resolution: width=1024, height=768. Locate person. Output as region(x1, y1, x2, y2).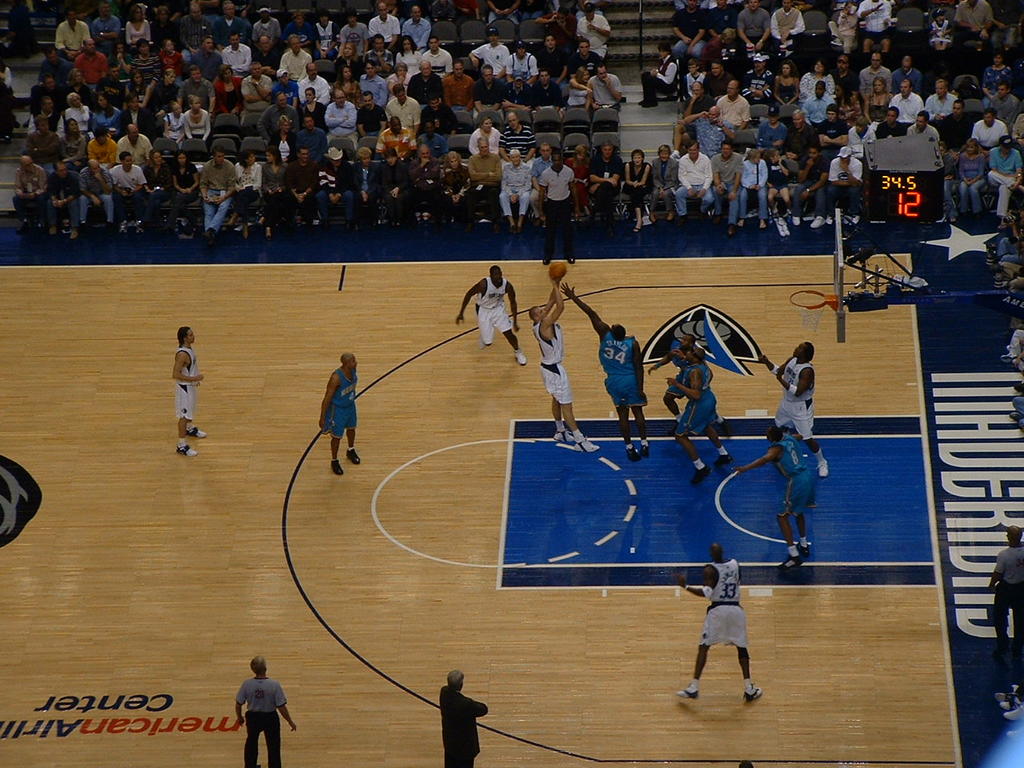
region(394, 34, 420, 74).
